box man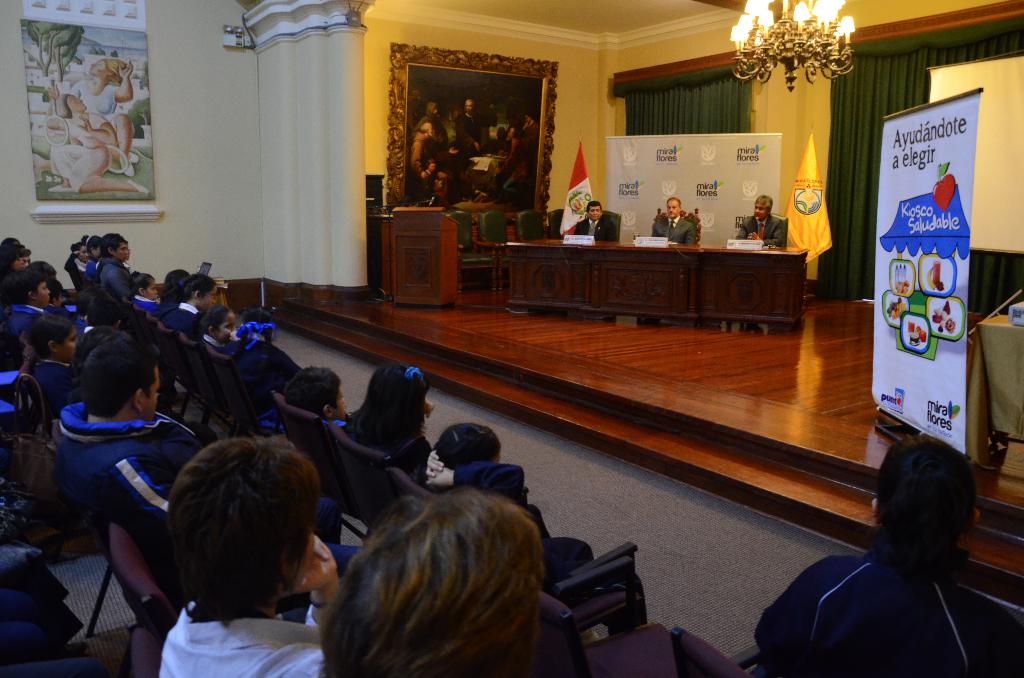
[95,232,134,314]
